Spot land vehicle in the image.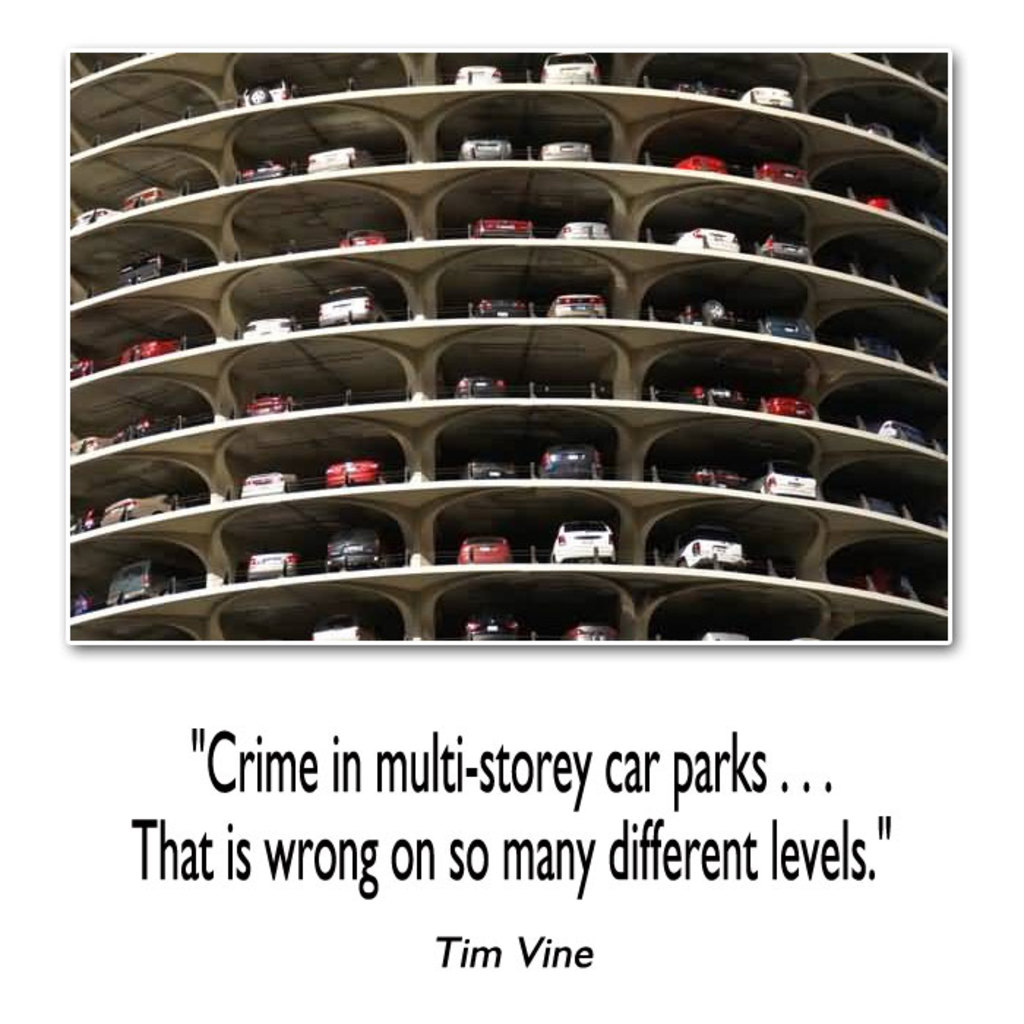
land vehicle found at 332:538:376:568.
